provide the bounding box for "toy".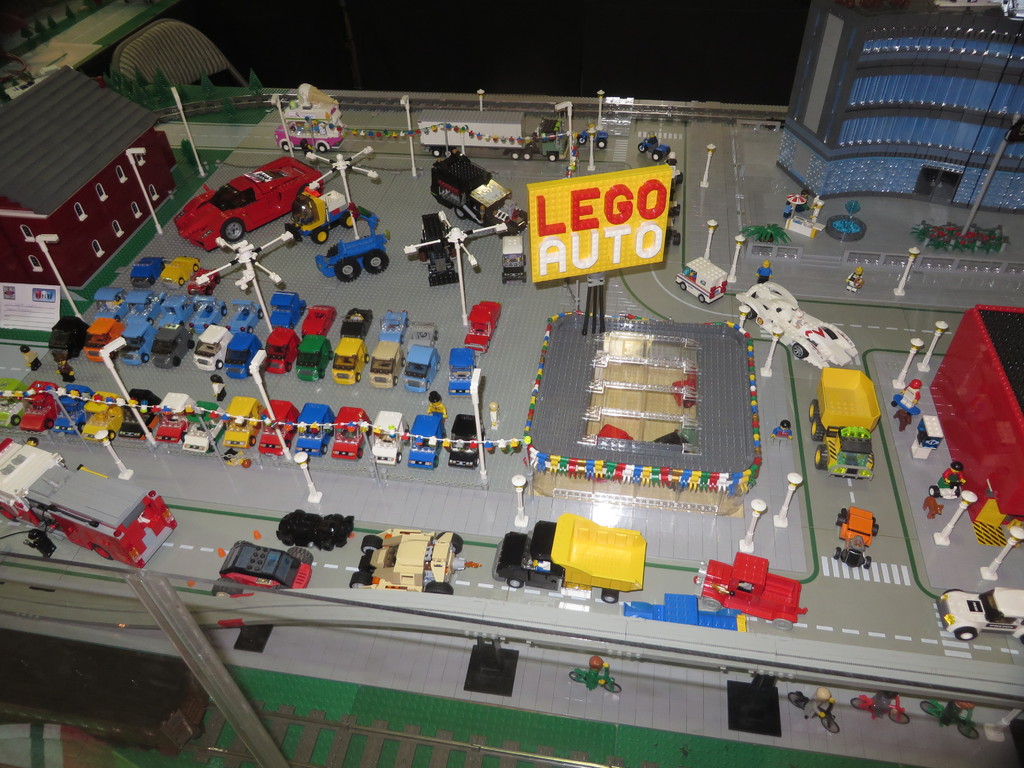
detection(370, 339, 407, 388).
